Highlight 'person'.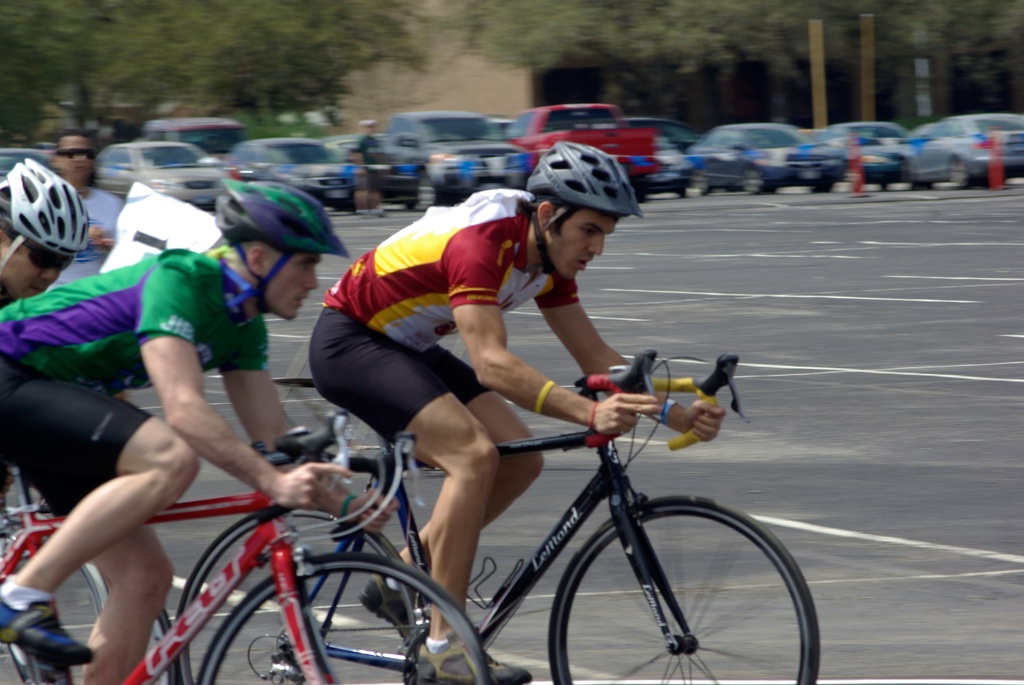
Highlighted region: x1=45 y1=135 x2=125 y2=292.
